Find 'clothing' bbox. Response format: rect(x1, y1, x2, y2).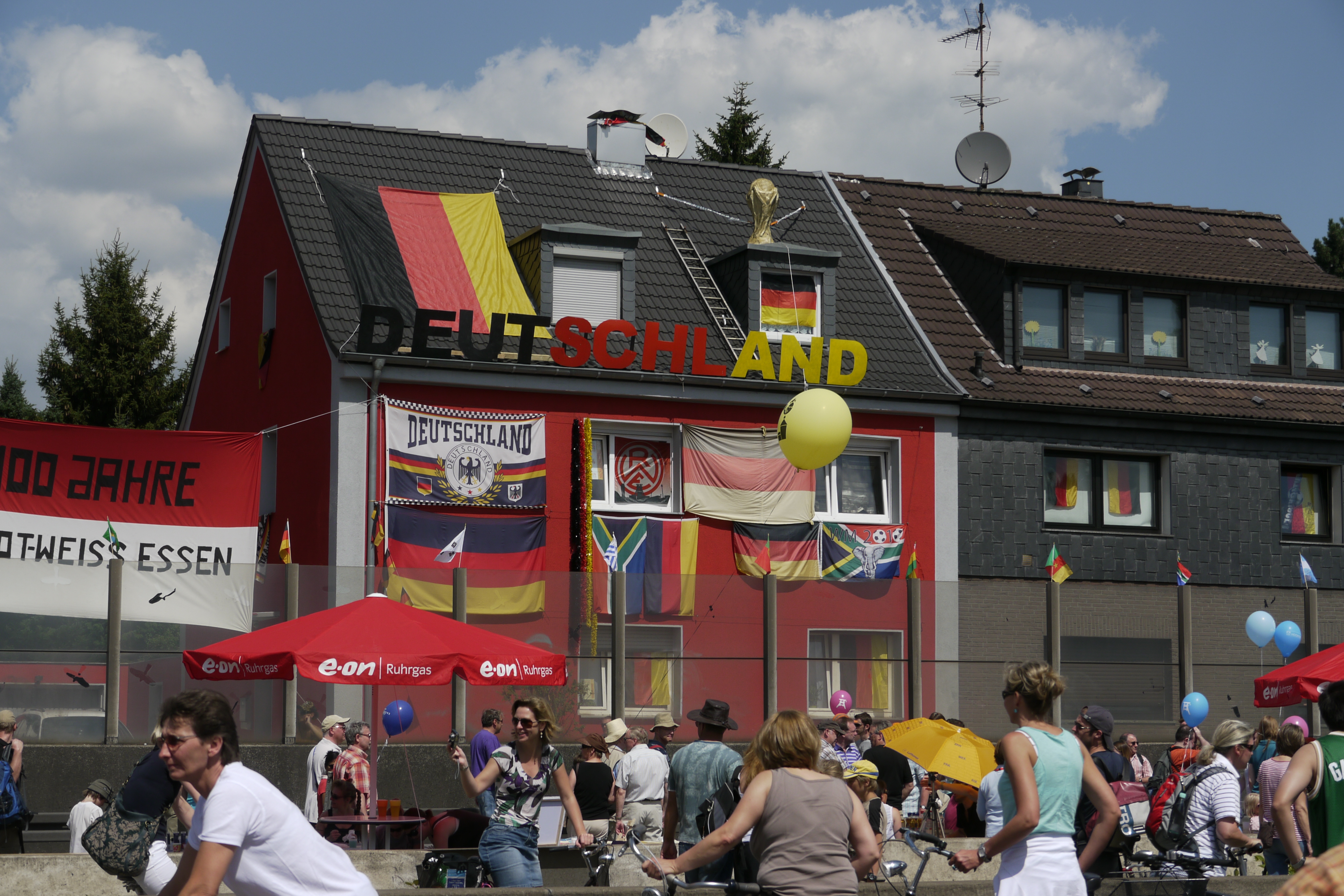
rect(107, 244, 122, 275).
